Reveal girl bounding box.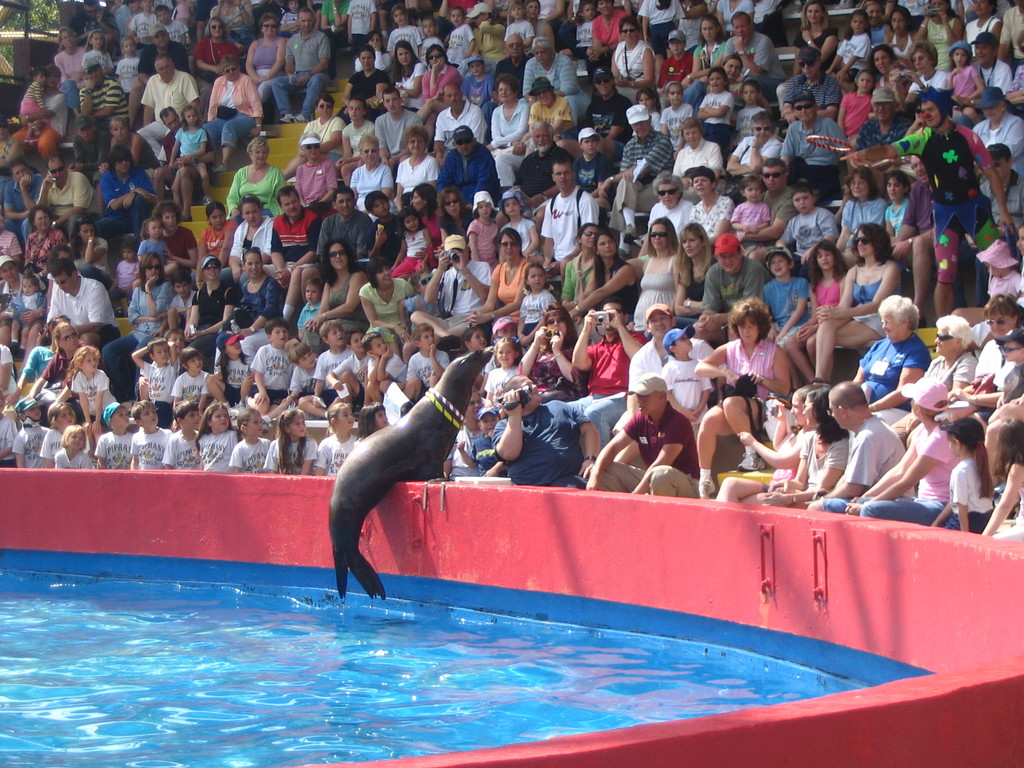
Revealed: pyautogui.locateOnScreen(167, 108, 211, 210).
